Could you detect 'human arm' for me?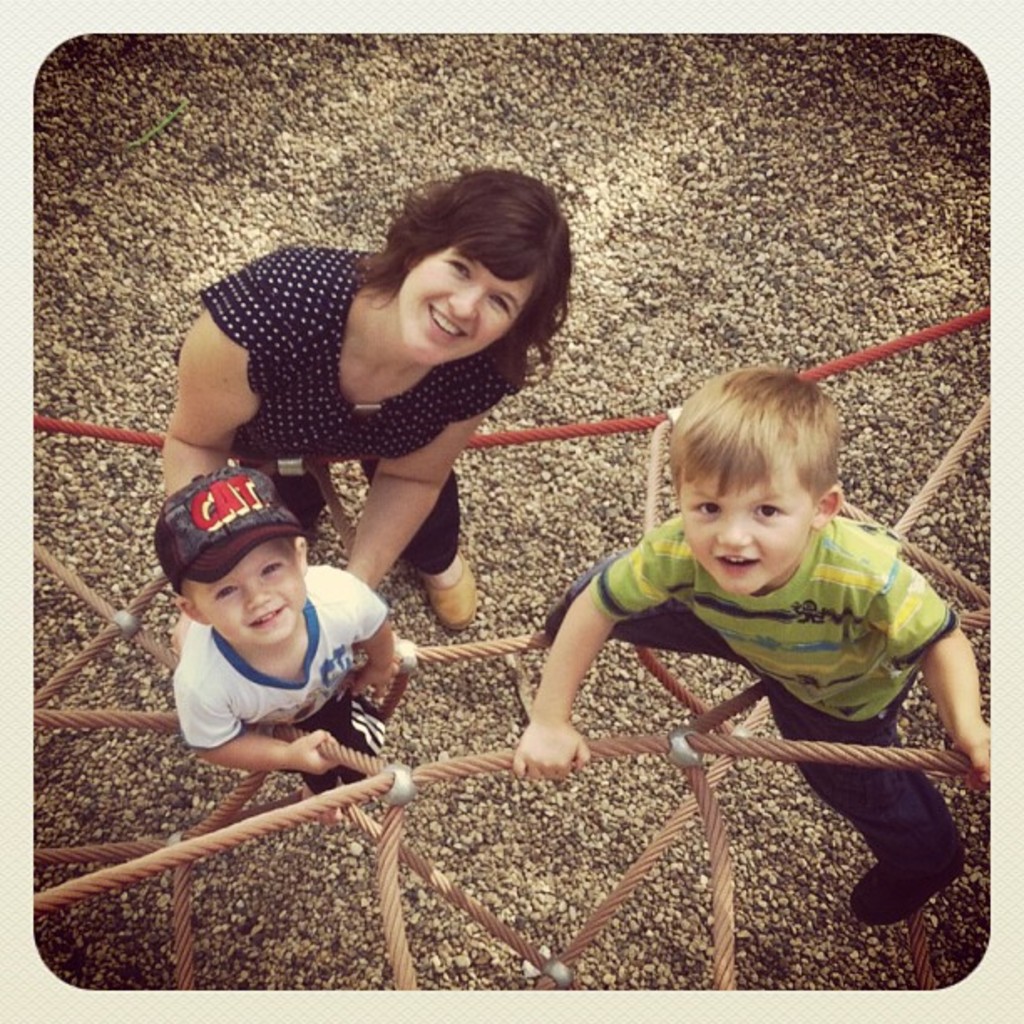
Detection result: box(867, 542, 994, 788).
